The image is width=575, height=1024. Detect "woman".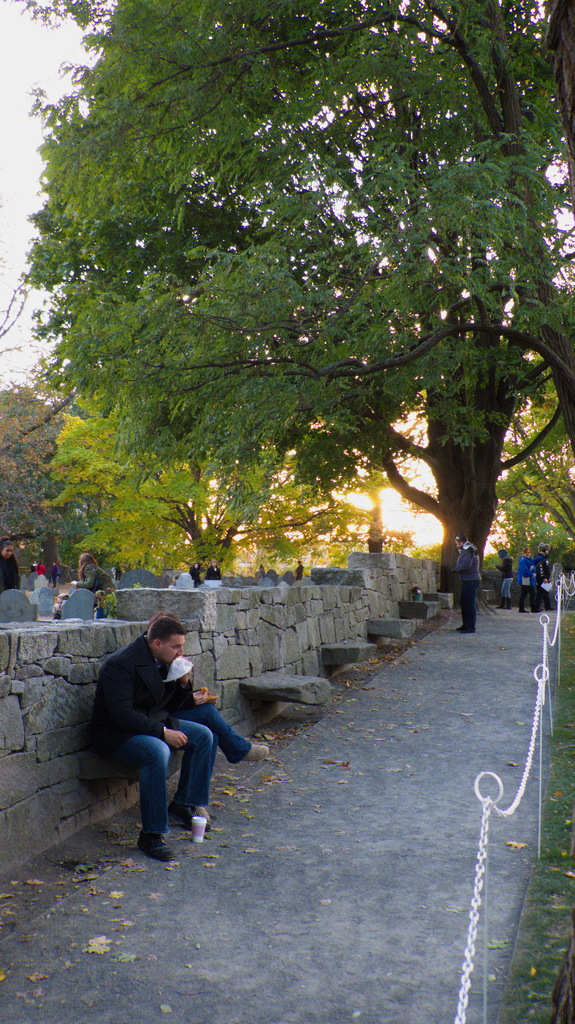
Detection: box(491, 549, 514, 609).
